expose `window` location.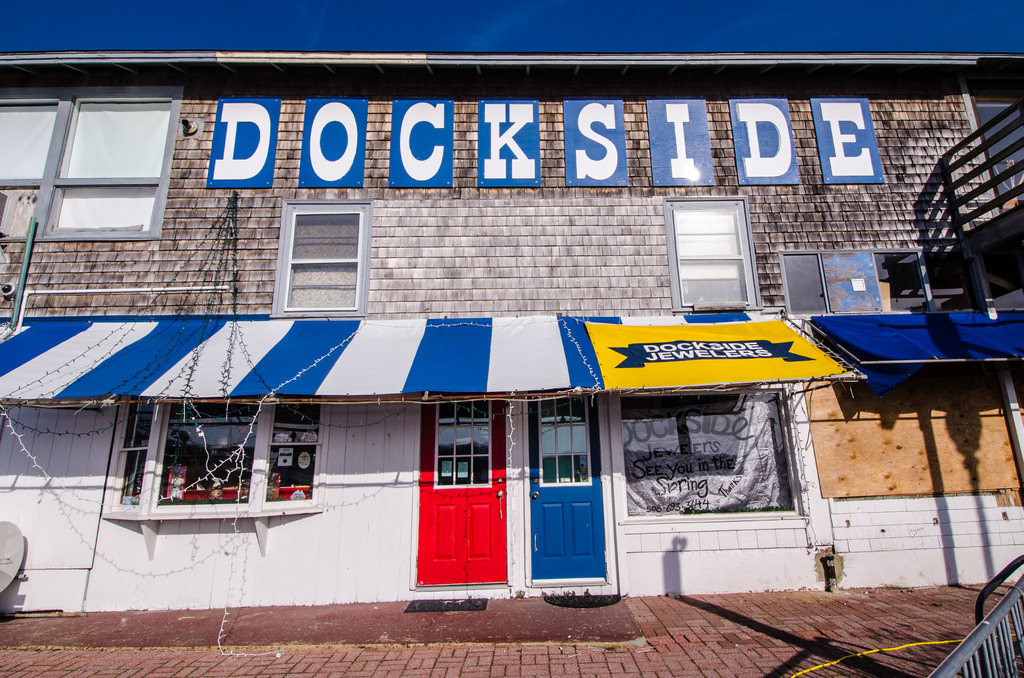
Exposed at [273, 197, 374, 316].
